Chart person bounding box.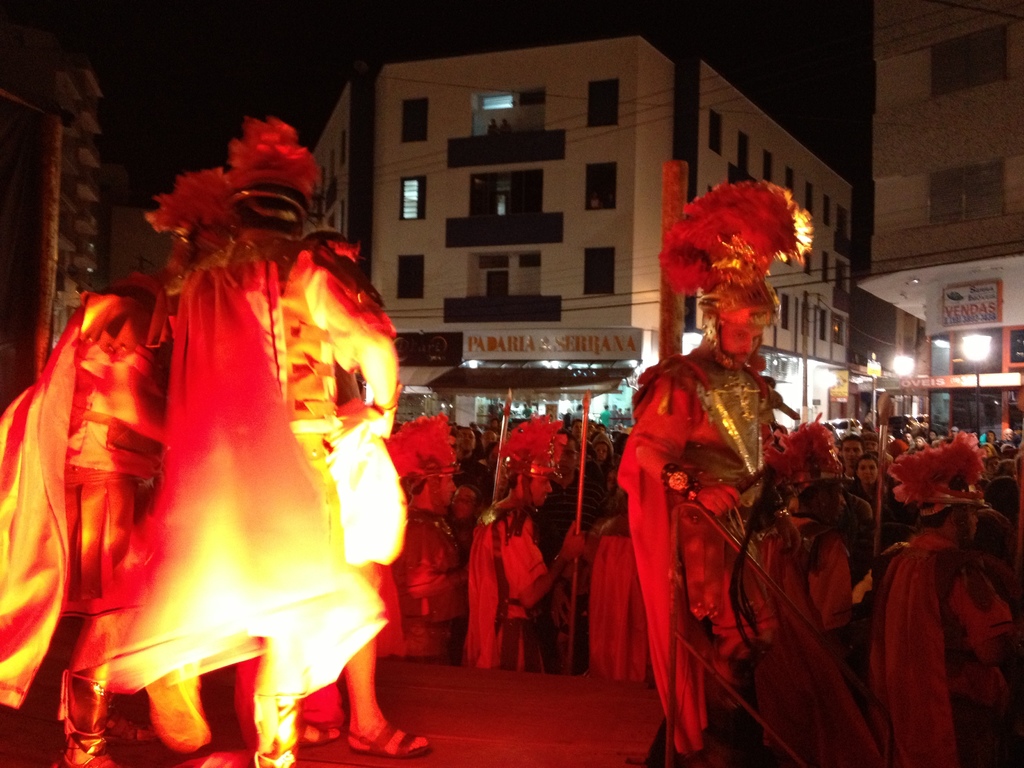
Charted: Rect(757, 420, 887, 767).
